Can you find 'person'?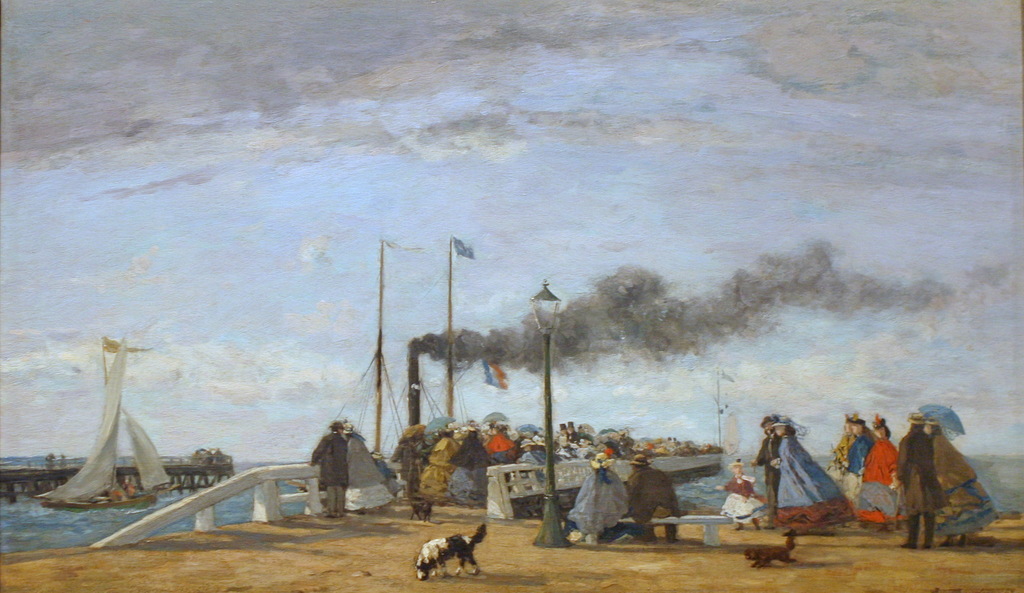
Yes, bounding box: {"left": 933, "top": 419, "right": 999, "bottom": 549}.
